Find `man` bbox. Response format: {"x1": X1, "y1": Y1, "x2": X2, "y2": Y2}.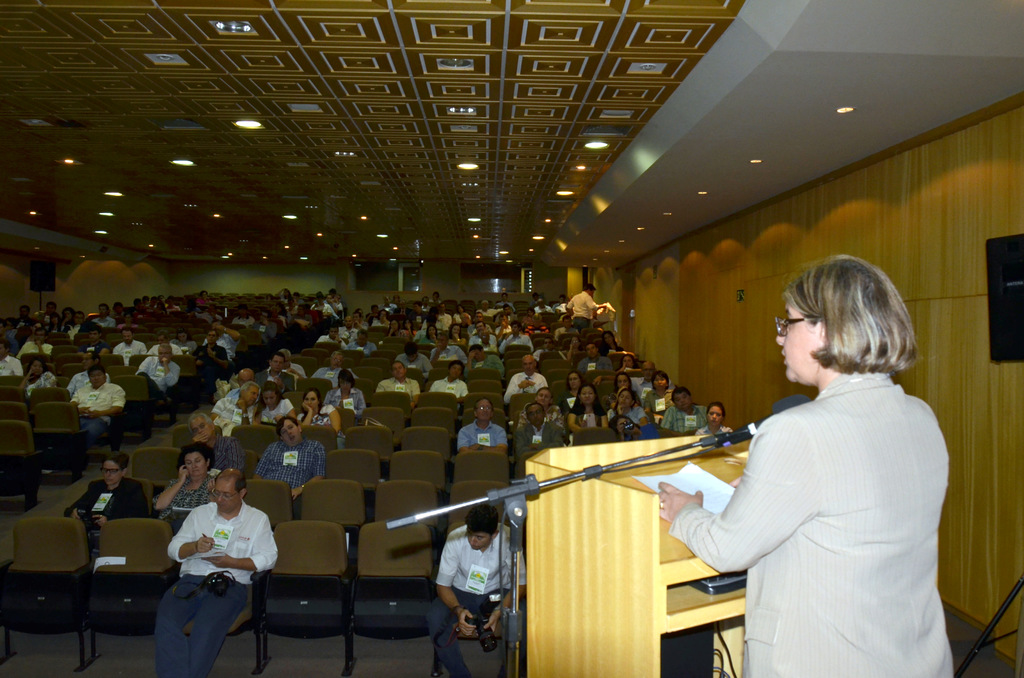
{"x1": 255, "y1": 350, "x2": 309, "y2": 394}.
